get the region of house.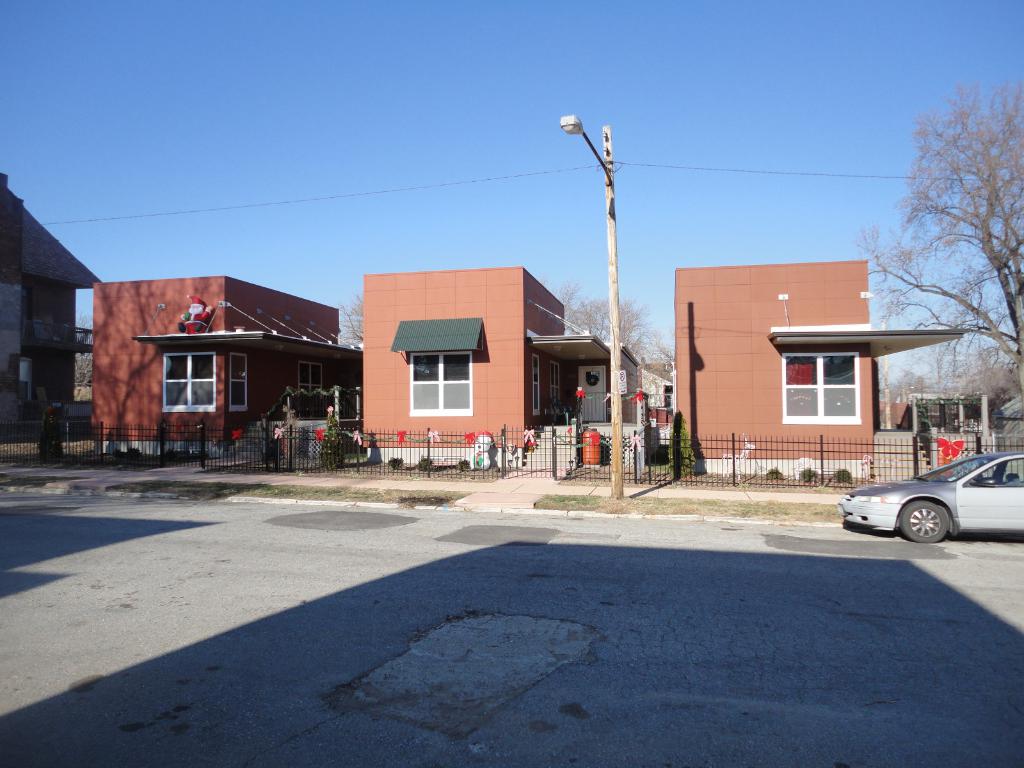
x1=73 y1=262 x2=364 y2=461.
